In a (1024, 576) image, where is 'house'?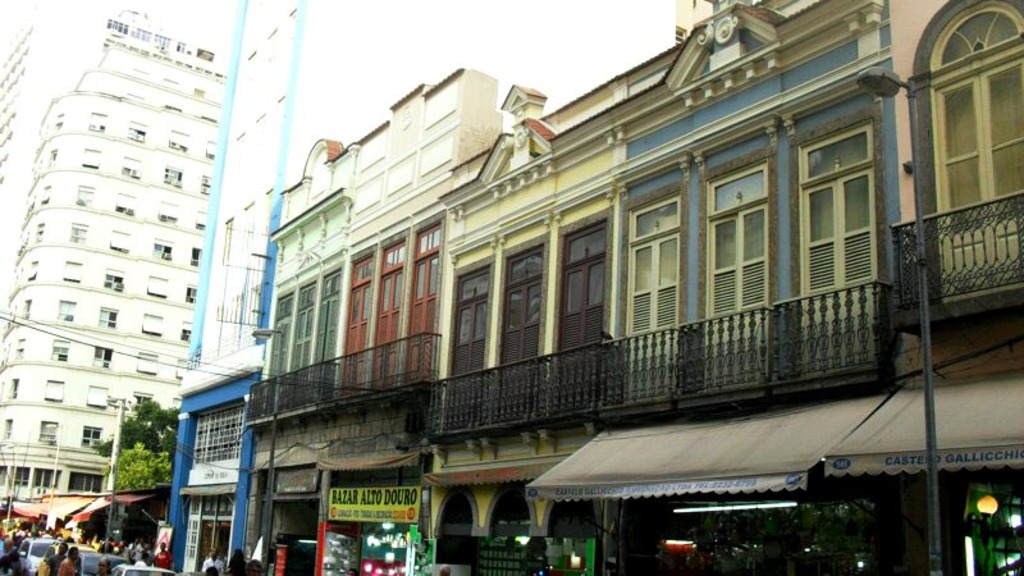
rect(0, 8, 232, 525).
